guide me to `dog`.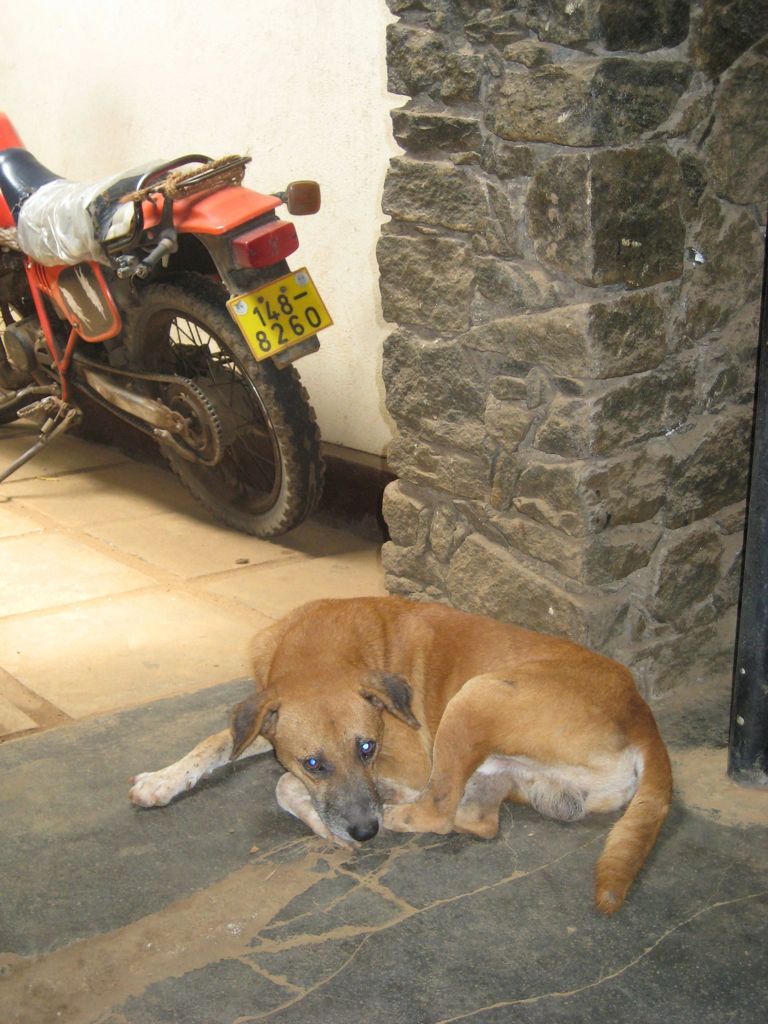
Guidance: (x1=124, y1=598, x2=673, y2=916).
